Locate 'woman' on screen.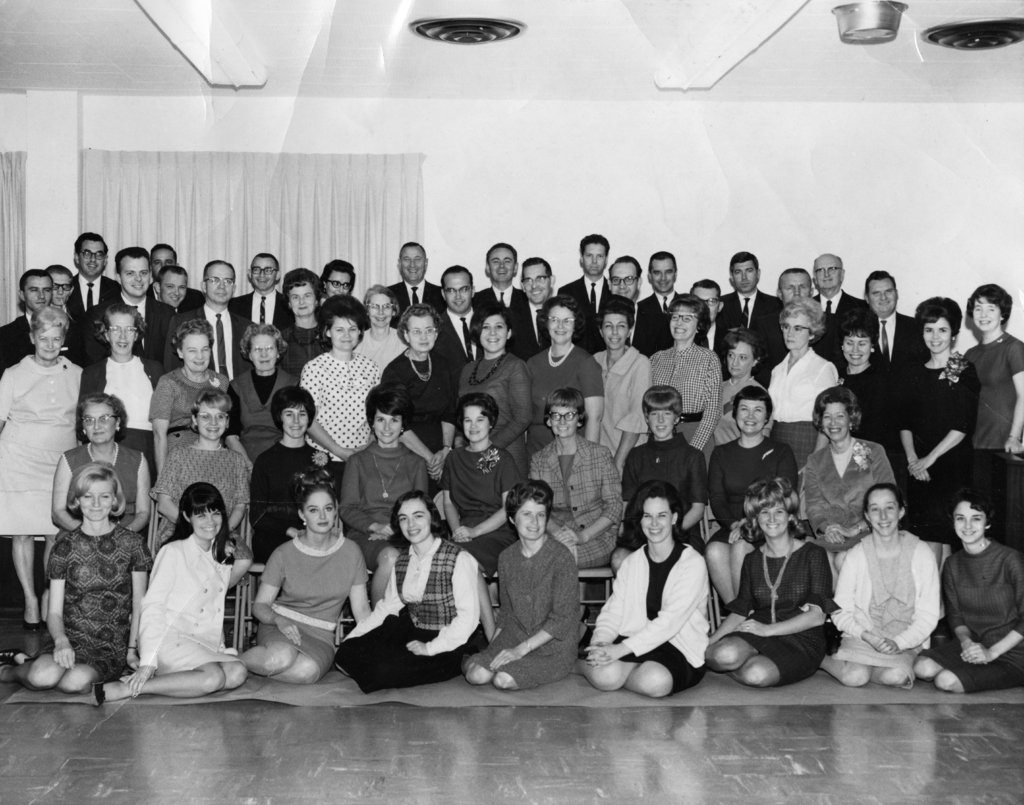
On screen at left=703, top=382, right=798, bottom=617.
